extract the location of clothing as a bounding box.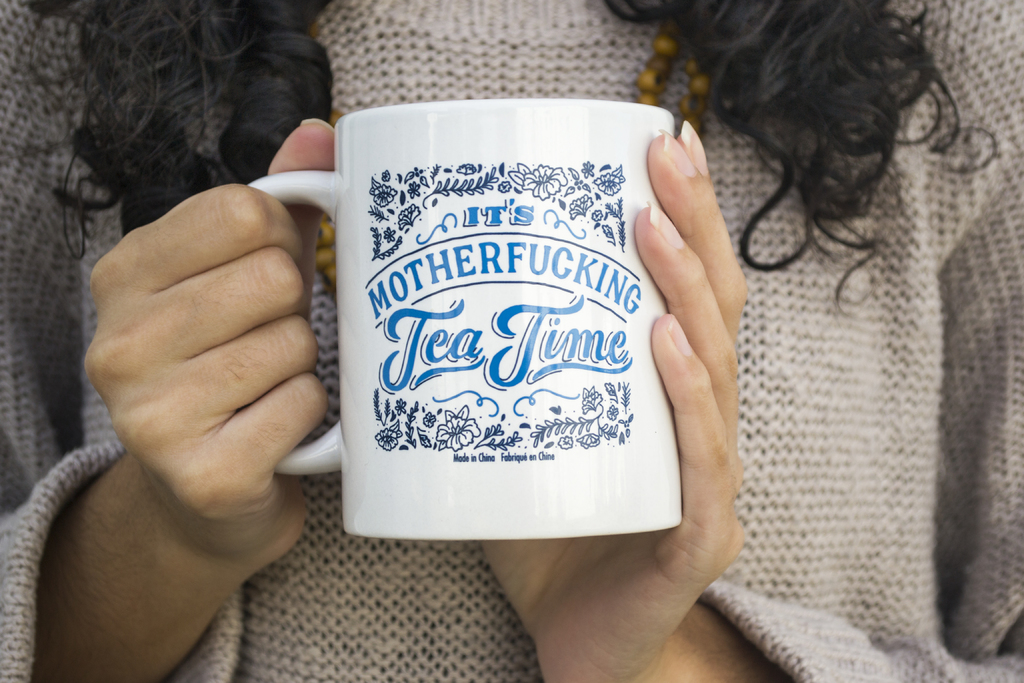
<box>0,0,1023,682</box>.
